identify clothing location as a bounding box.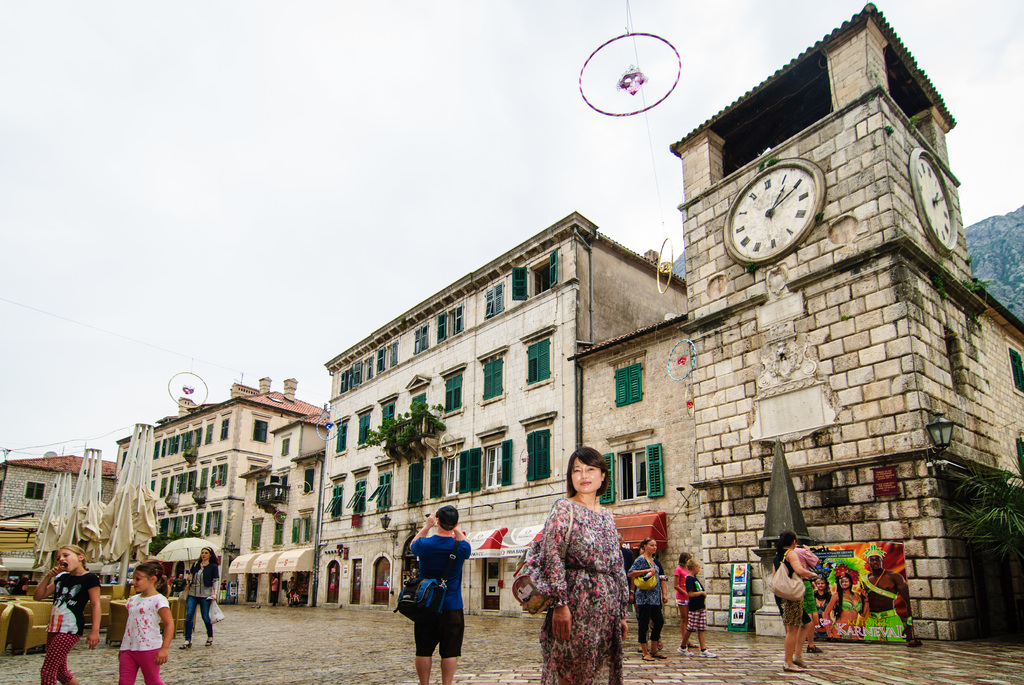
{"left": 867, "top": 608, "right": 903, "bottom": 643}.
